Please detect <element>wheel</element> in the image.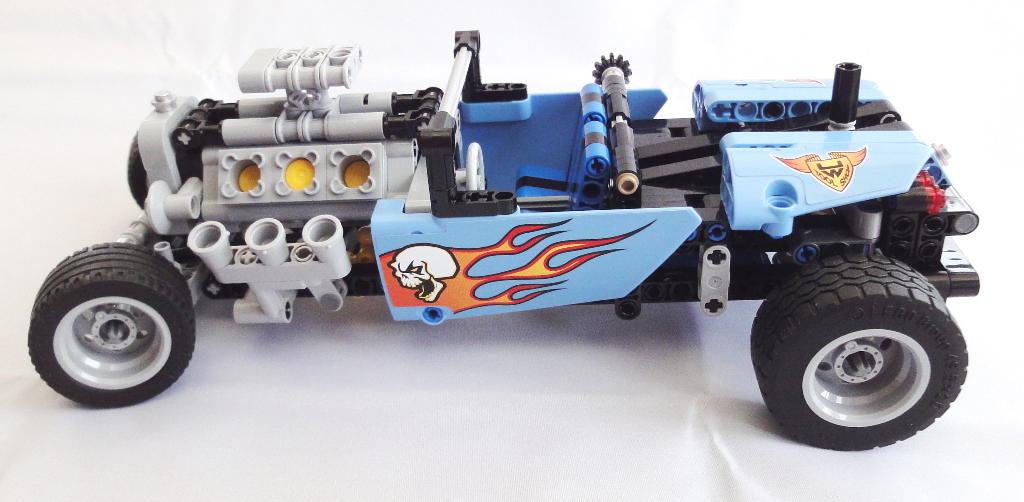
bbox(747, 255, 974, 453).
